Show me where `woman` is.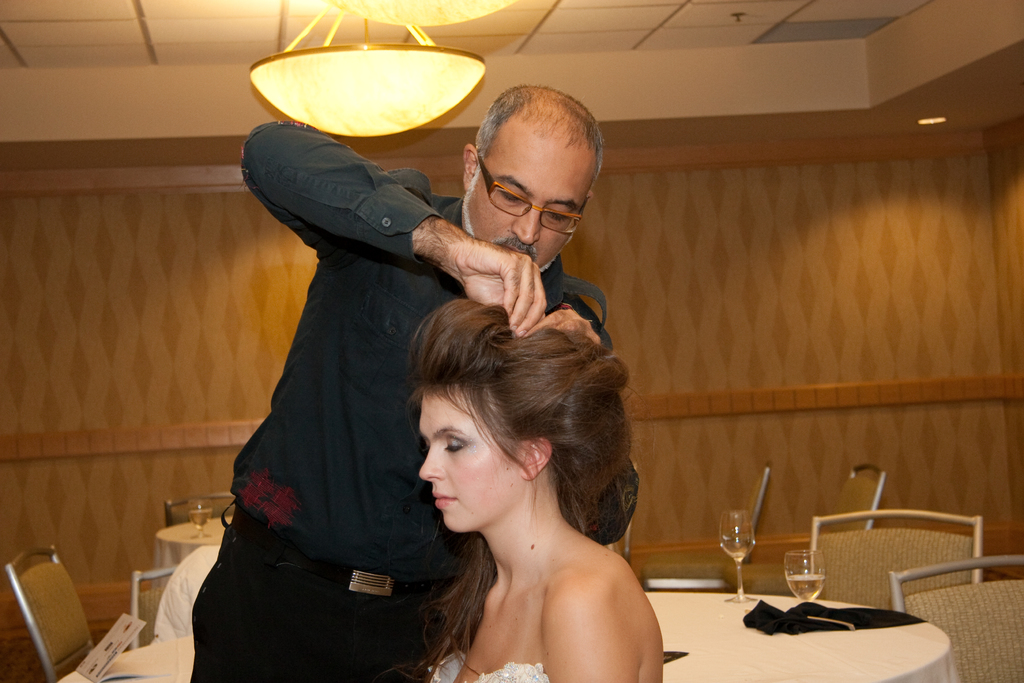
`woman` is at (366,304,691,674).
